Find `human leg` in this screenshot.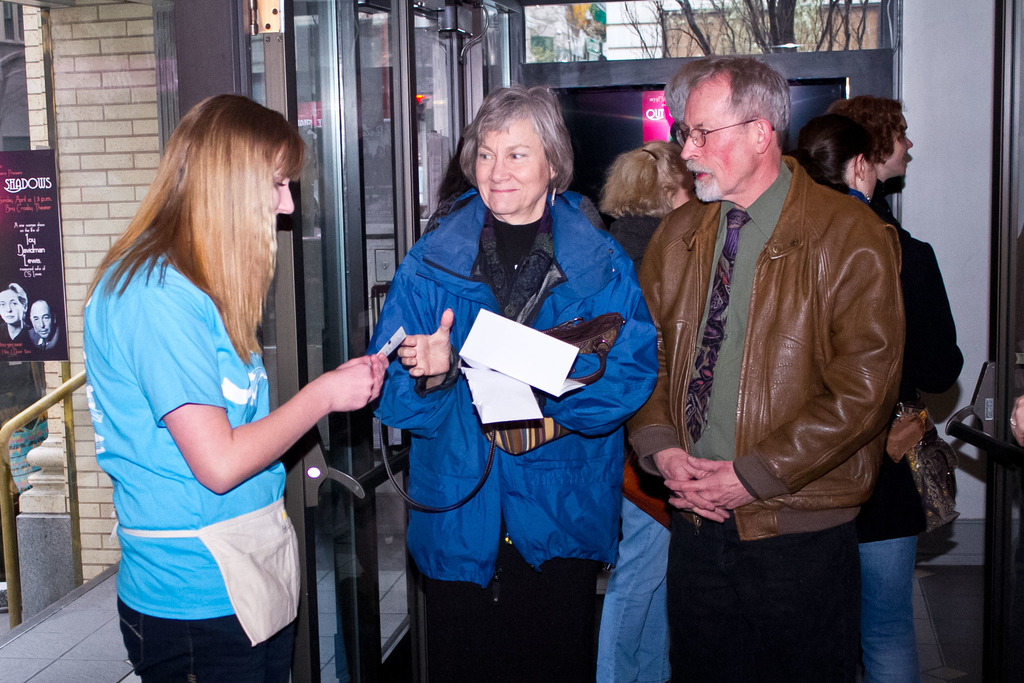
The bounding box for `human leg` is box=[857, 537, 925, 682].
